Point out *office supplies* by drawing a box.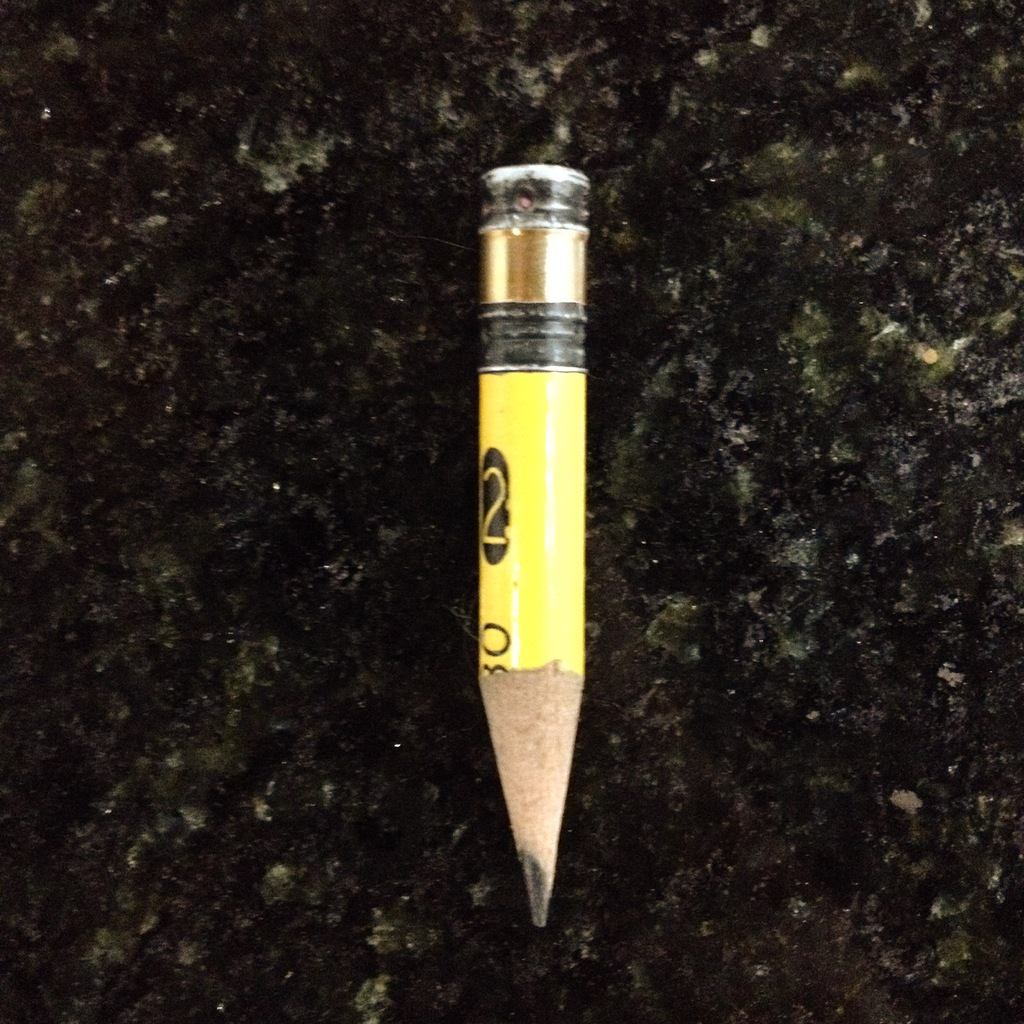
crop(445, 163, 632, 835).
